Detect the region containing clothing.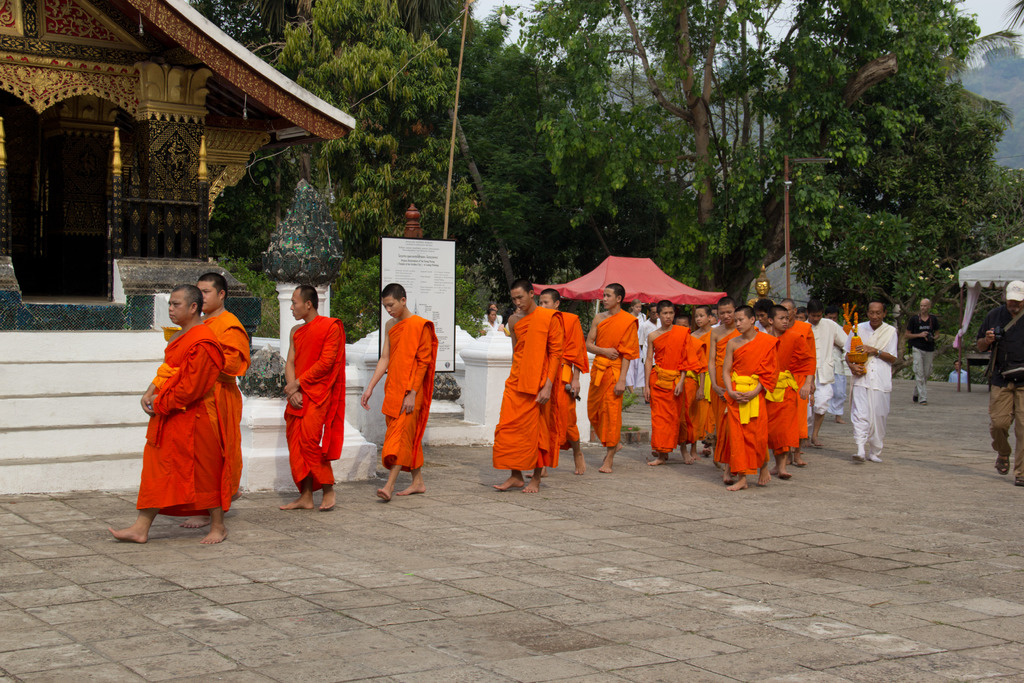
Rect(132, 285, 248, 534).
